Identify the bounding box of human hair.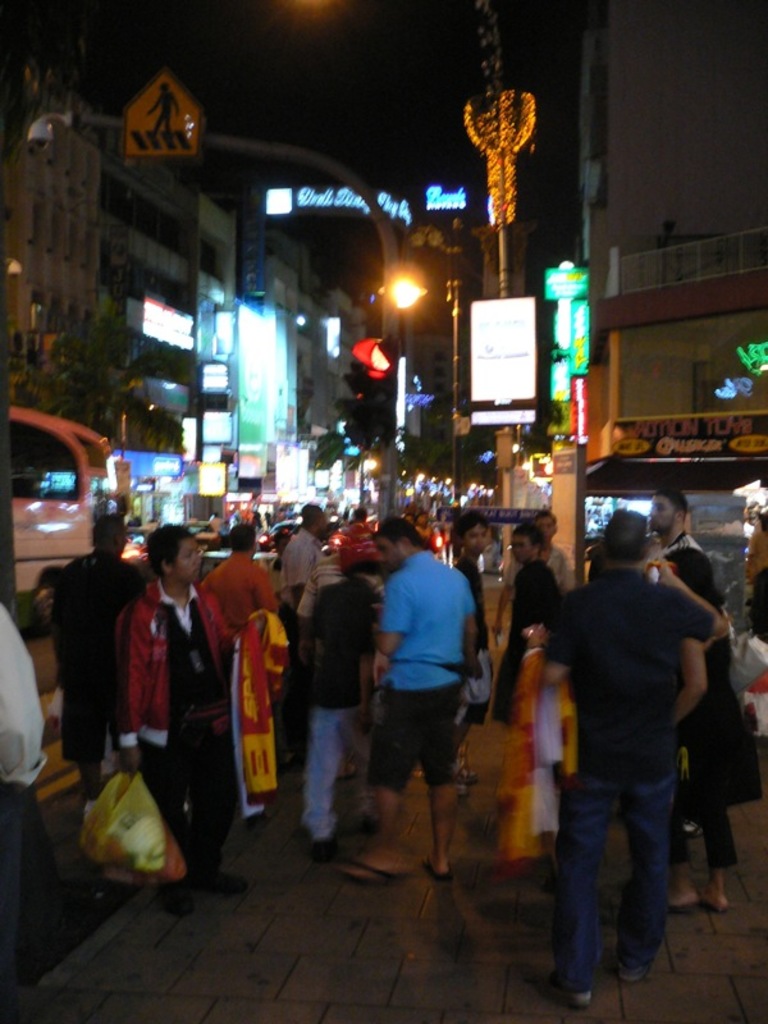
BBox(356, 520, 415, 558).
